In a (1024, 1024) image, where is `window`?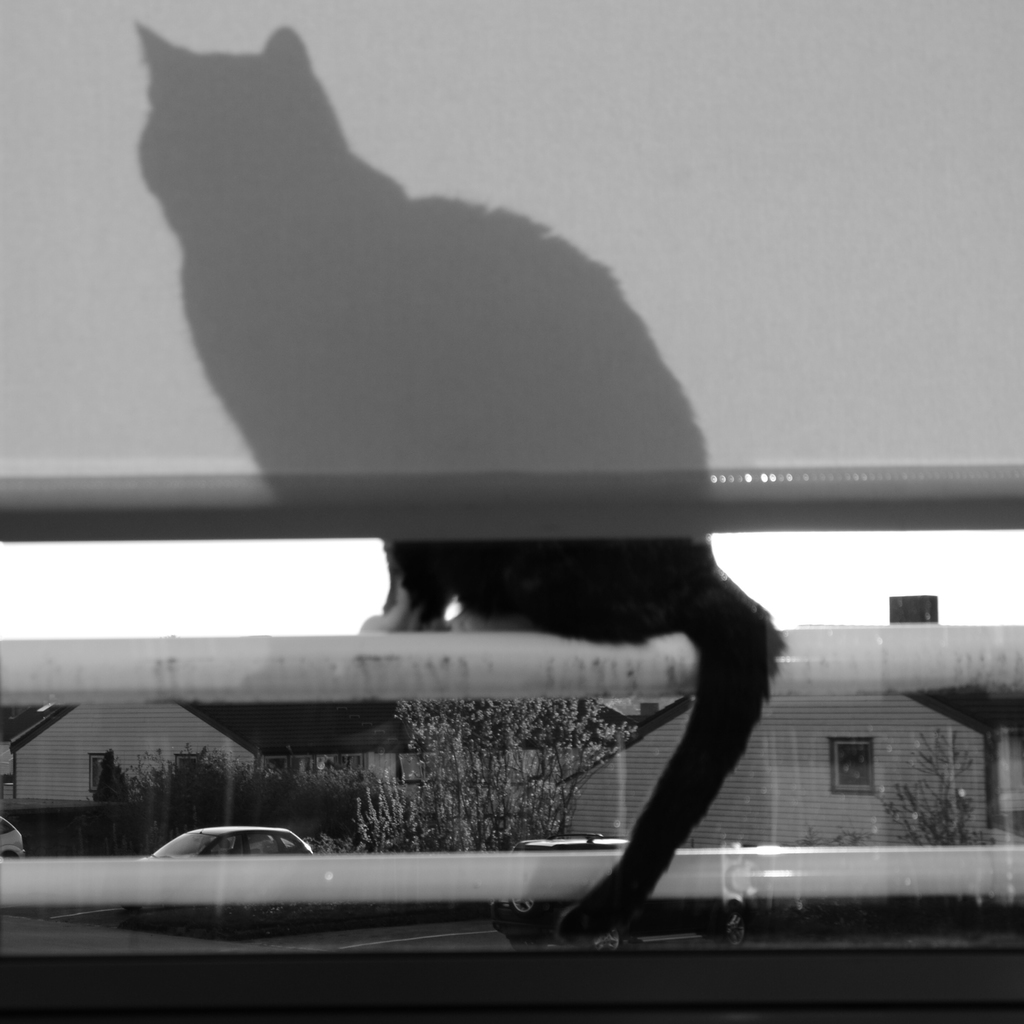
830:741:876:788.
